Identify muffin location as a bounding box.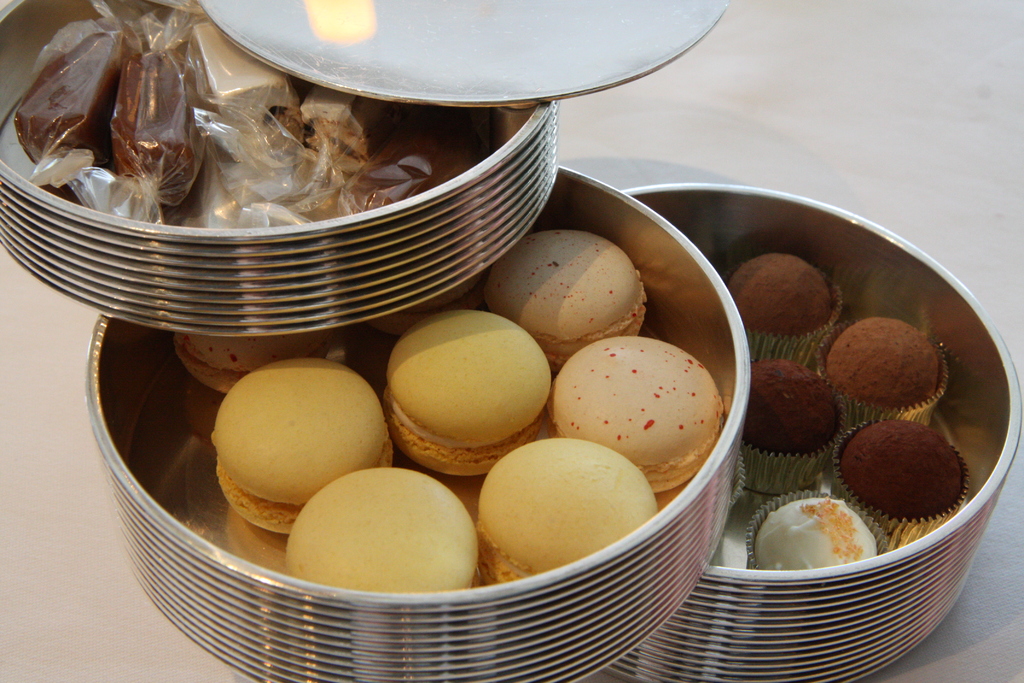
box=[744, 486, 871, 576].
